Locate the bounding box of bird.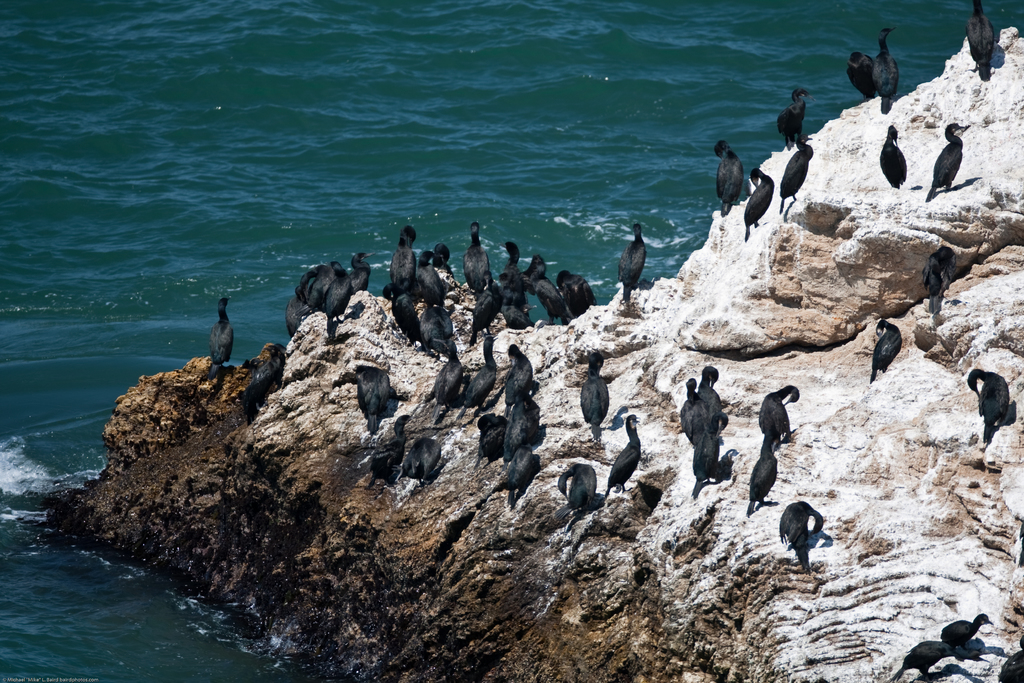
Bounding box: bbox=(927, 122, 971, 202).
